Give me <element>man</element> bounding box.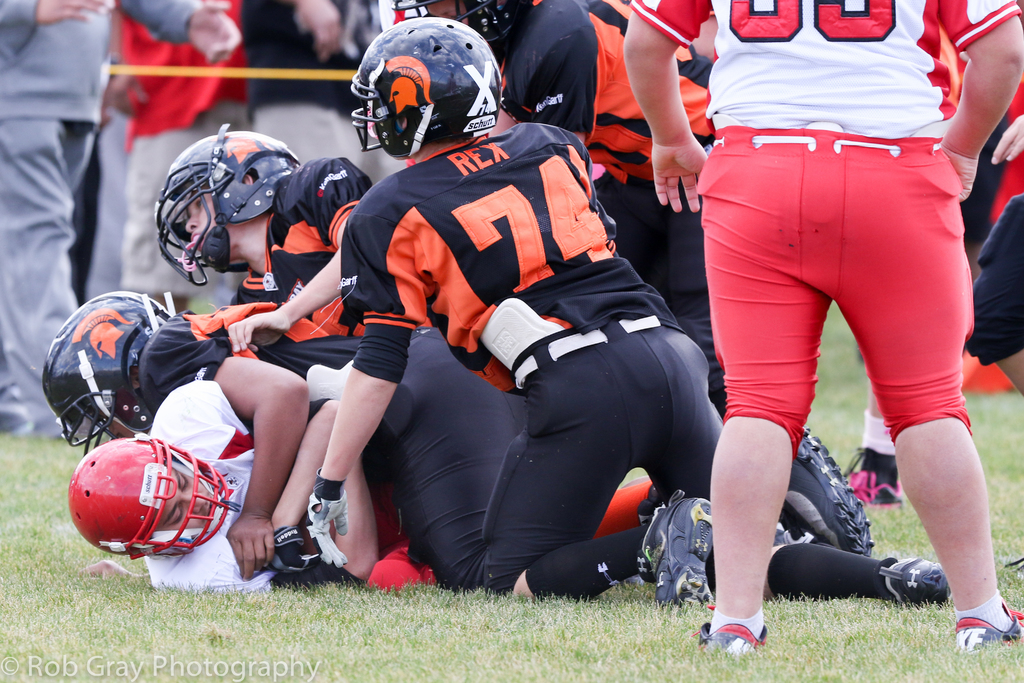
Rect(0, 0, 241, 441).
